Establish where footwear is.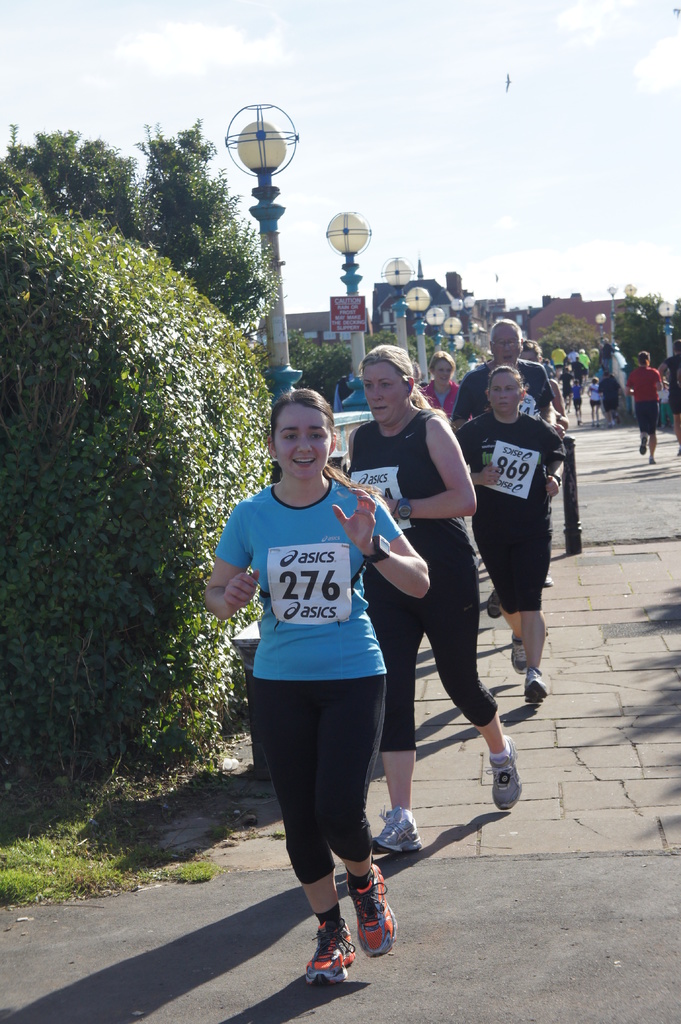
Established at 639 435 646 456.
